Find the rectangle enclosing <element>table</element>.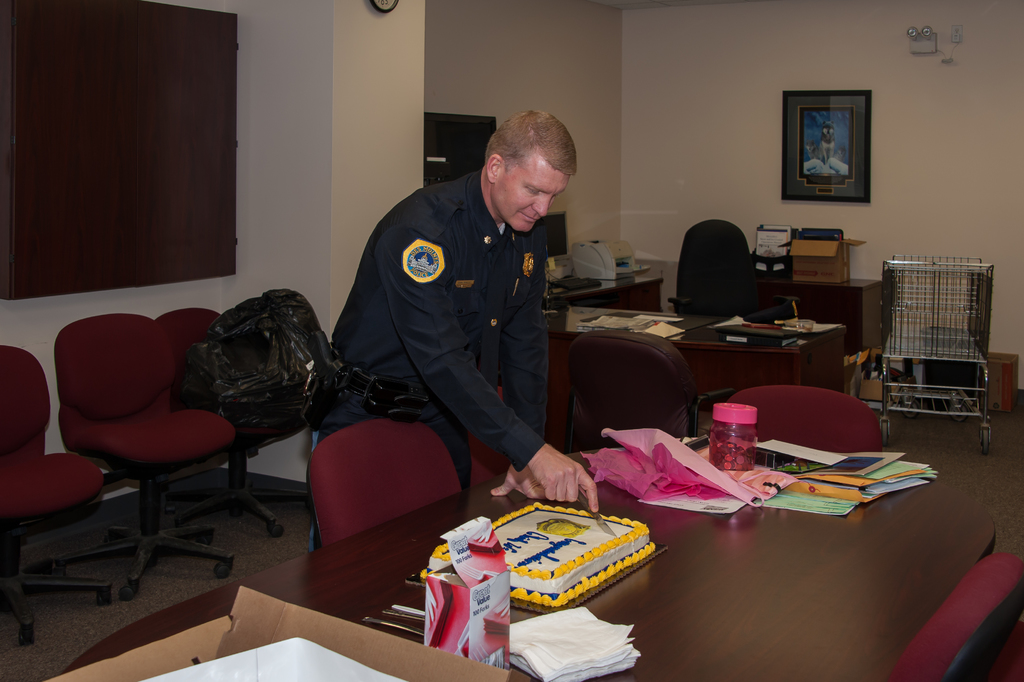
555:293:842:447.
